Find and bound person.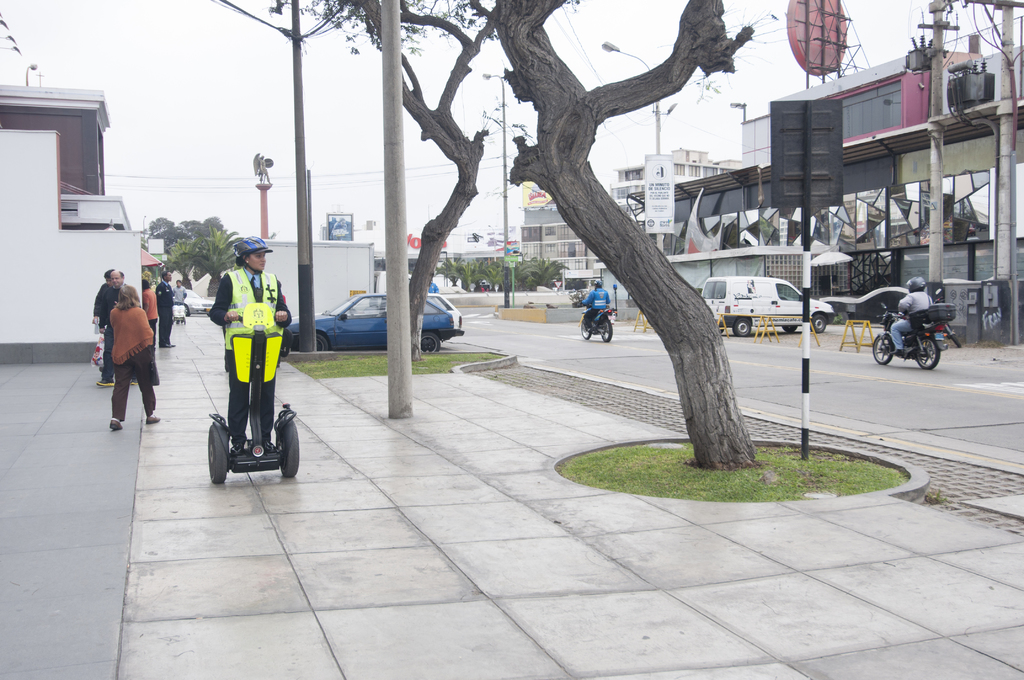
Bound: (x1=584, y1=280, x2=611, y2=335).
